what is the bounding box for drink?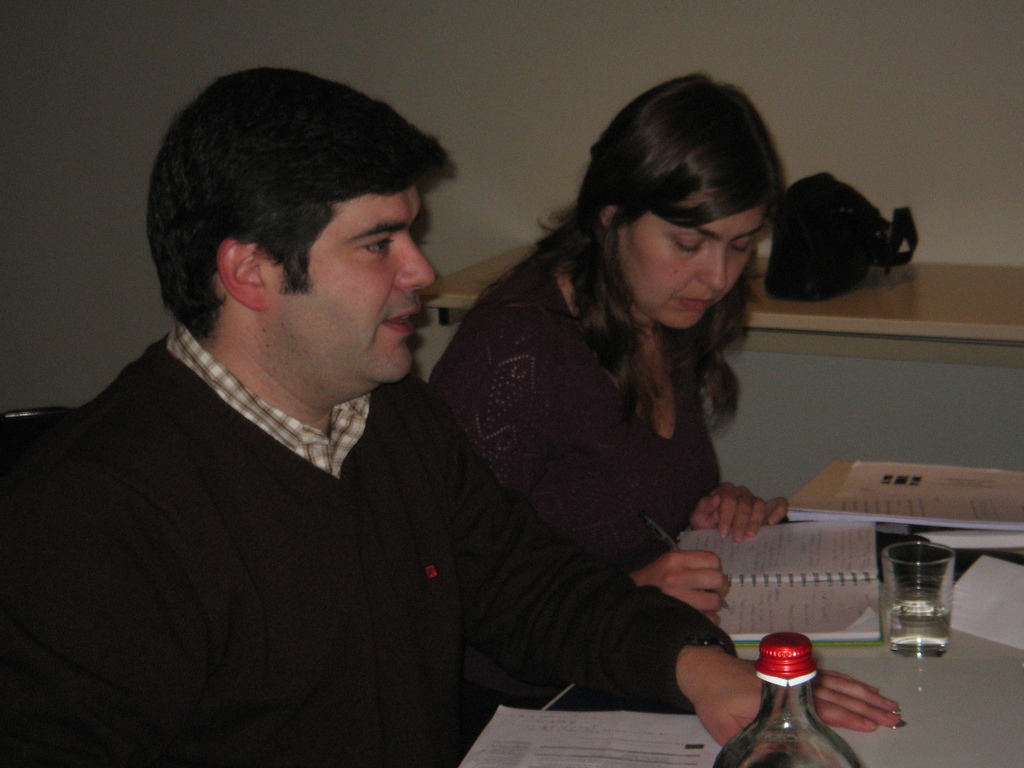
pyautogui.locateOnScreen(879, 549, 974, 672).
